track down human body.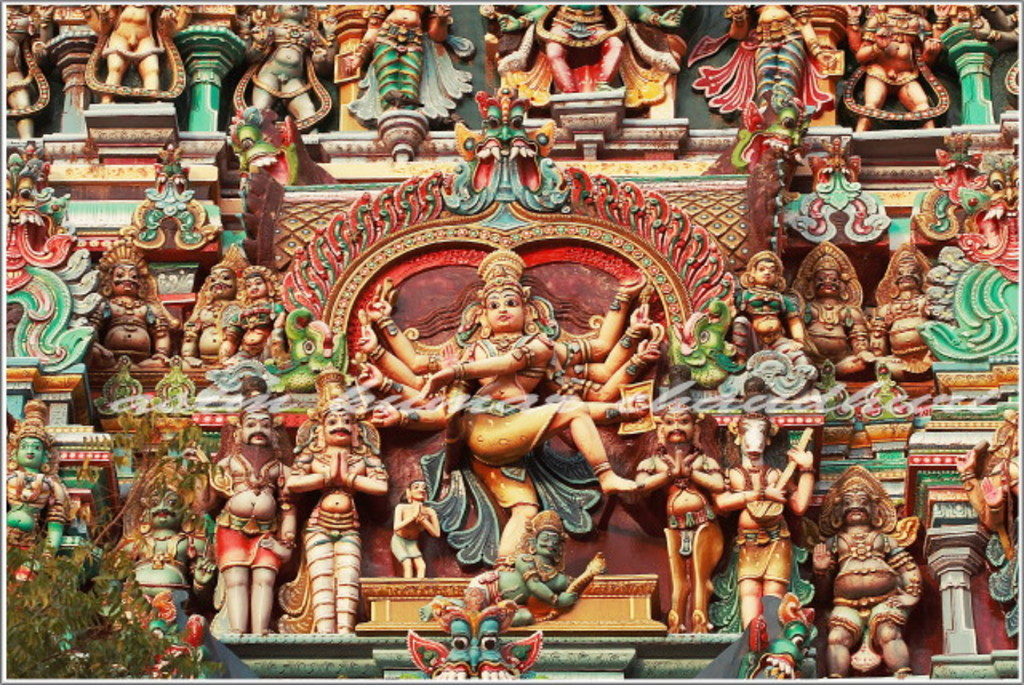
Tracked to 390,503,442,576.
